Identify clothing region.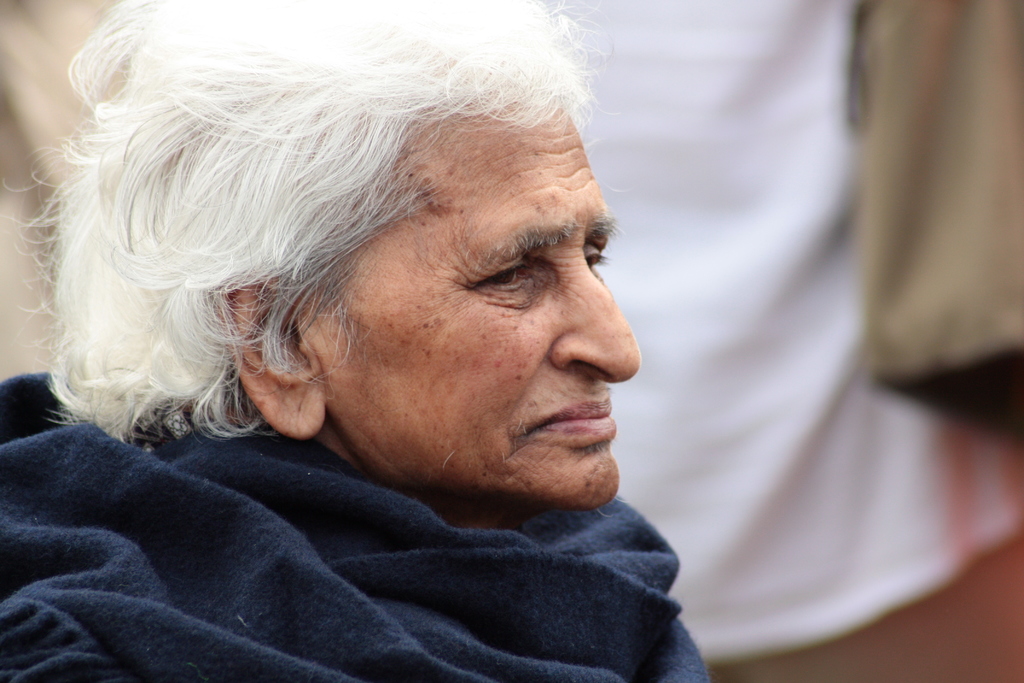
Region: <bbox>529, 0, 1023, 682</bbox>.
